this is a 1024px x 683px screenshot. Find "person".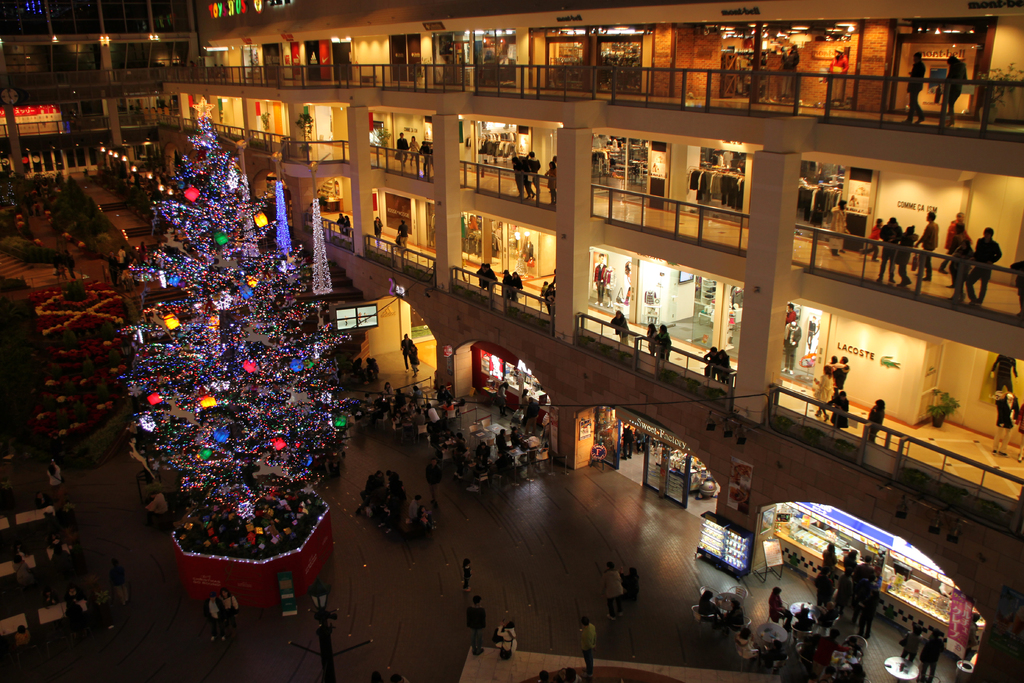
Bounding box: <bbox>612, 310, 630, 349</bbox>.
